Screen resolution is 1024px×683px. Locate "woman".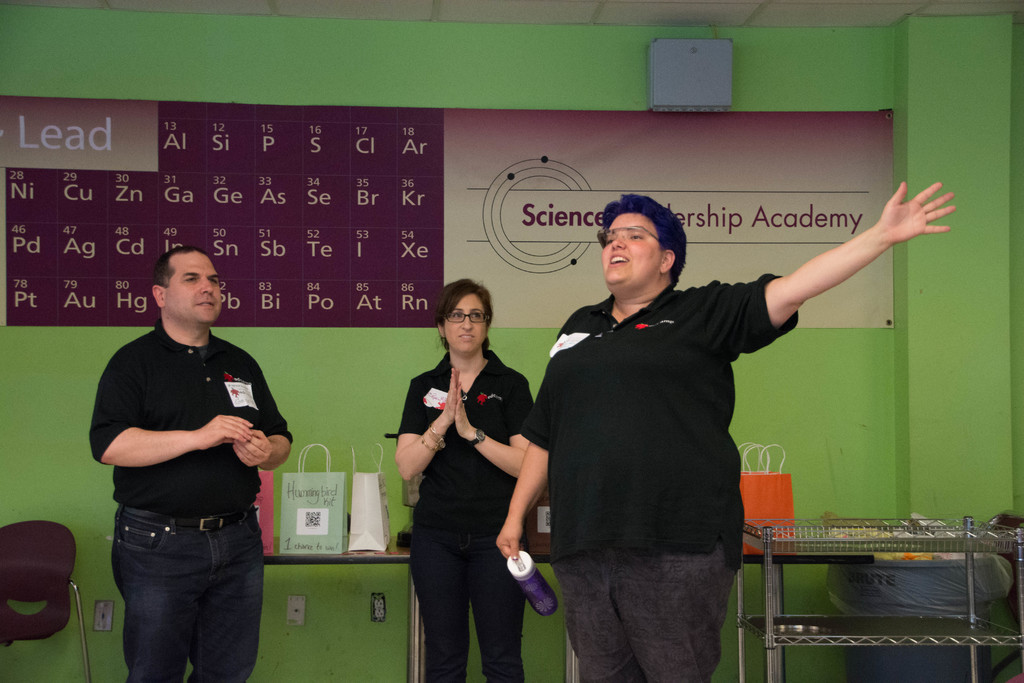
496:178:954:682.
